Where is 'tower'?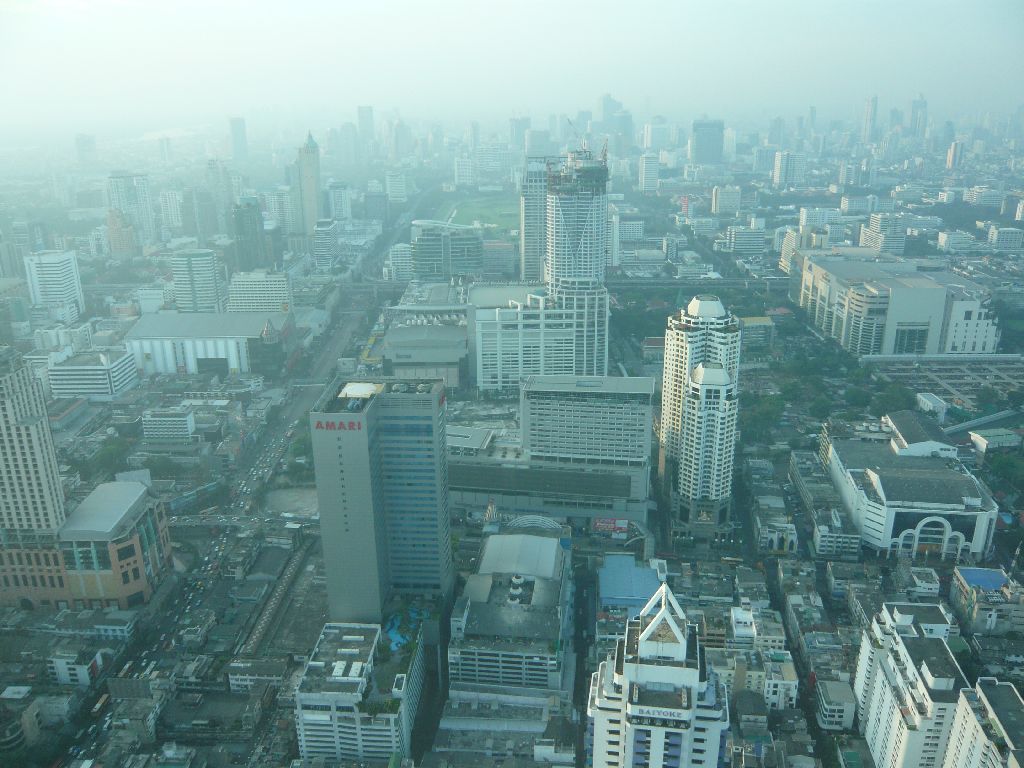
(632, 265, 754, 553).
